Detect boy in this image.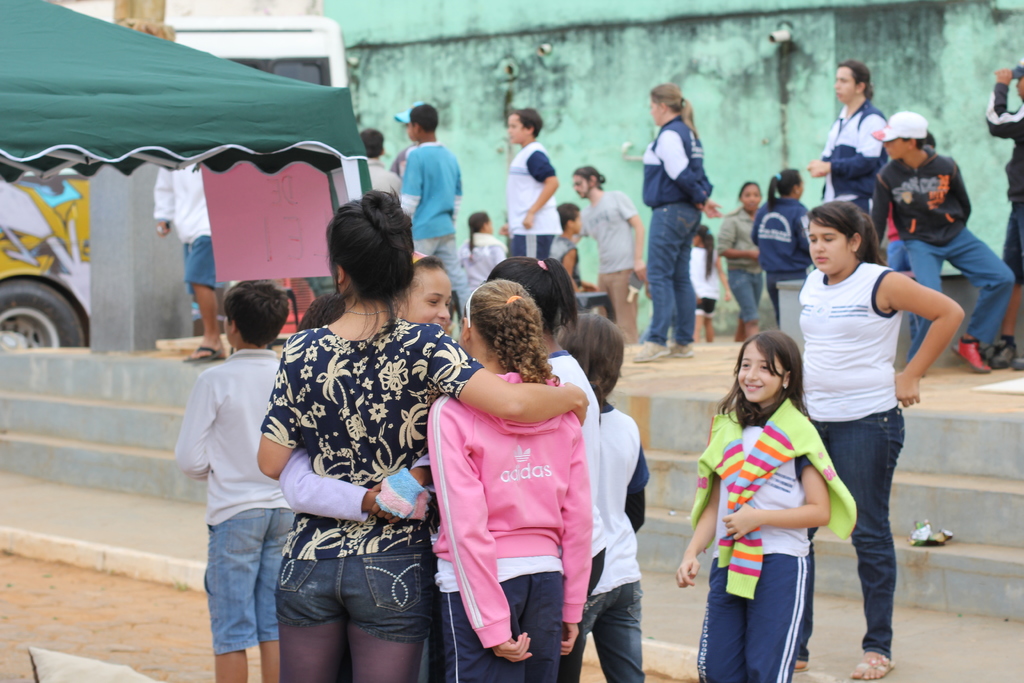
Detection: 545/199/606/317.
